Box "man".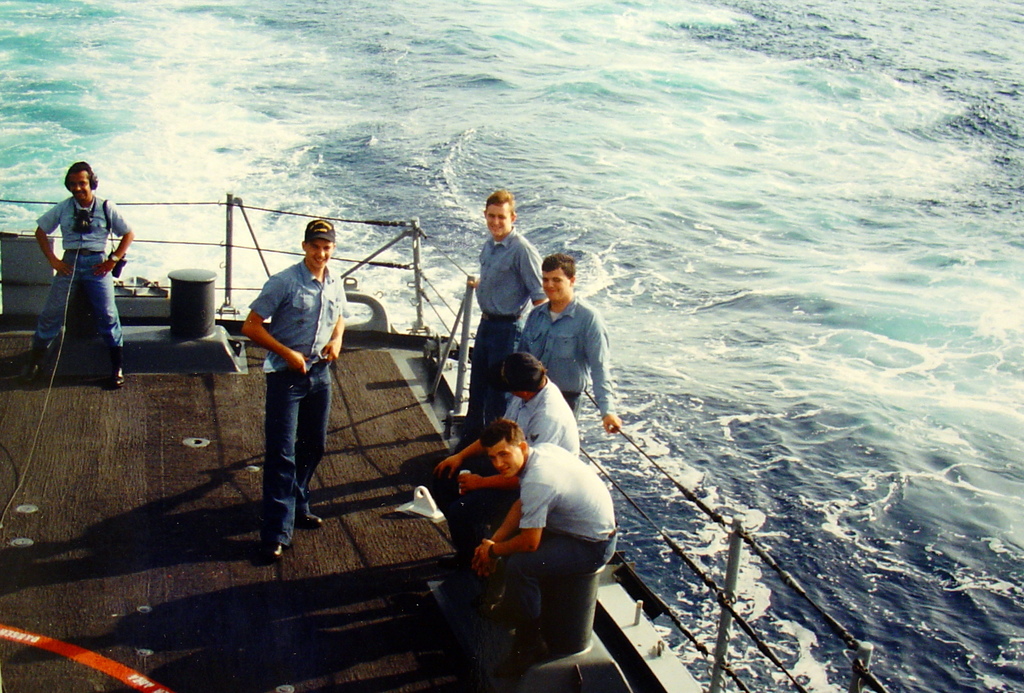
select_region(24, 163, 145, 379).
